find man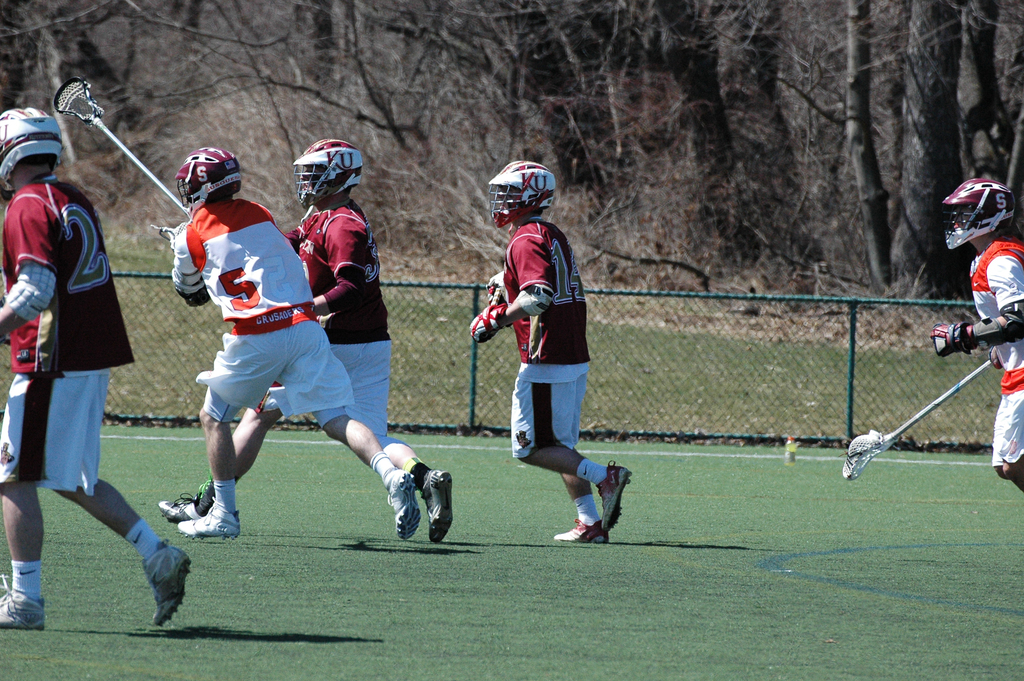
{"left": 157, "top": 137, "right": 452, "bottom": 546}
